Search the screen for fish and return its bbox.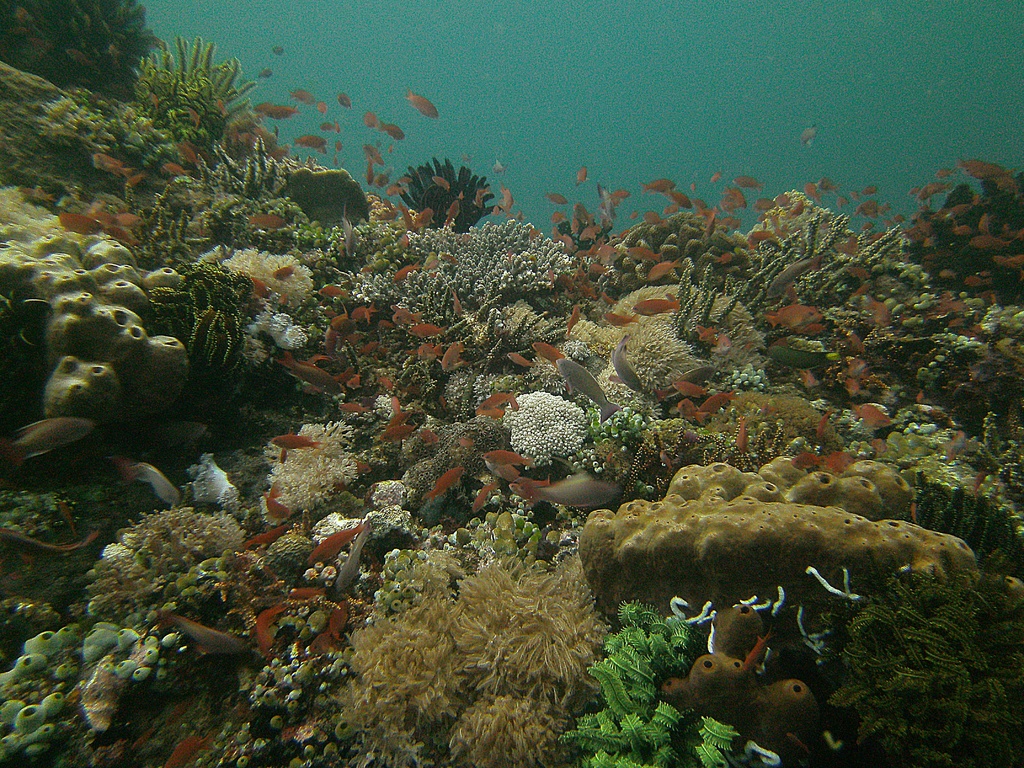
Found: [left=253, top=67, right=275, bottom=82].
